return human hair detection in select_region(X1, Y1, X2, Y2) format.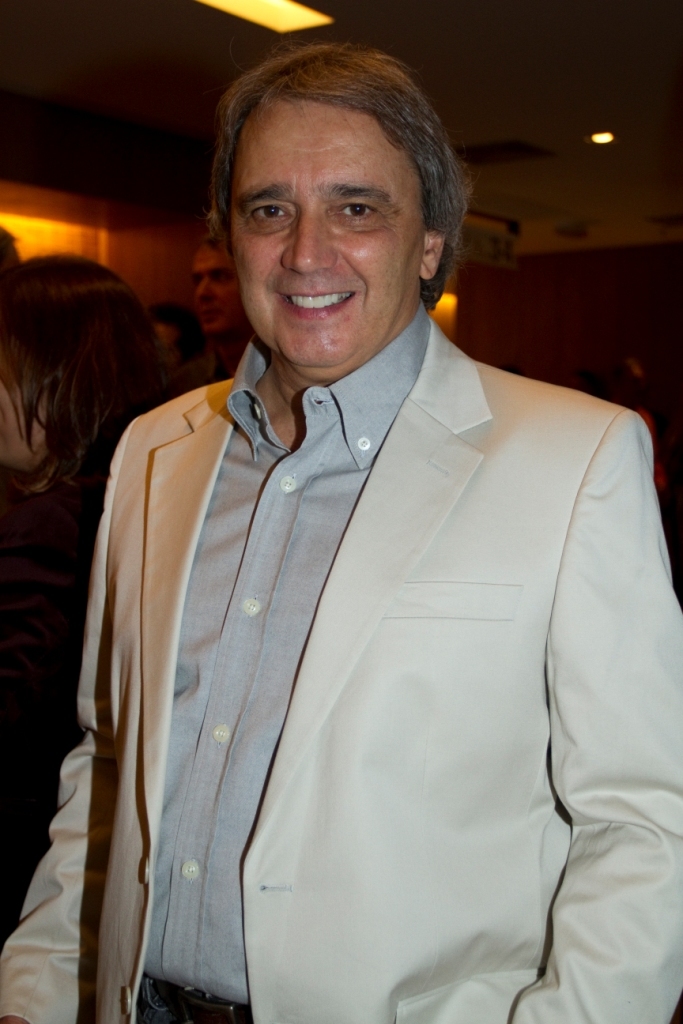
select_region(192, 32, 455, 316).
